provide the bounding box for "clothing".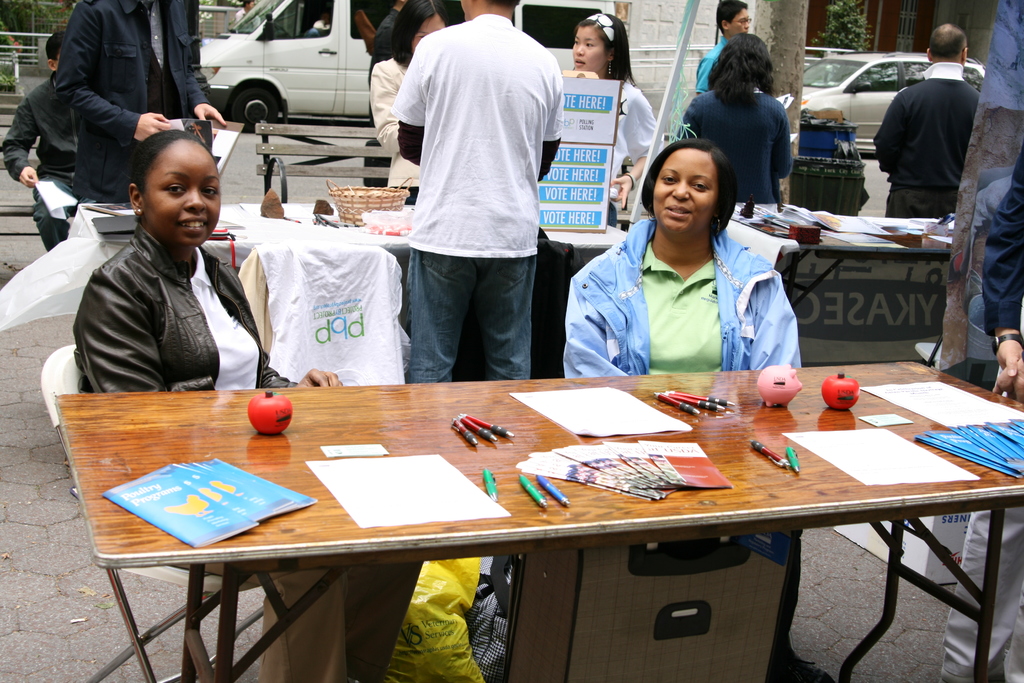
bbox(681, 79, 803, 204).
